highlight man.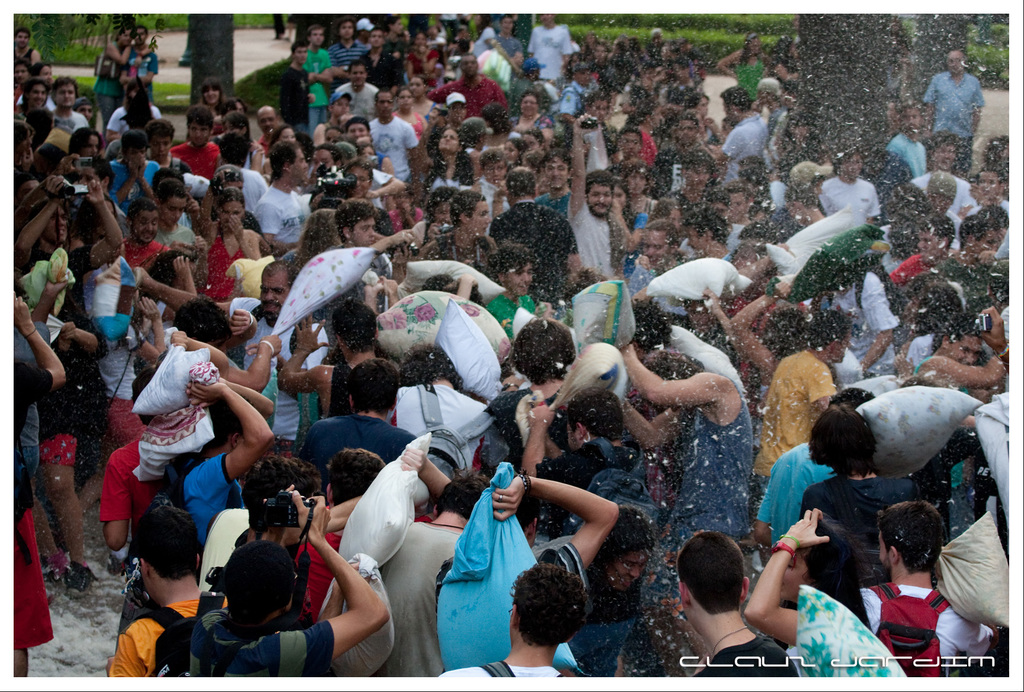
Highlighted region: [left=910, top=130, right=972, bottom=207].
